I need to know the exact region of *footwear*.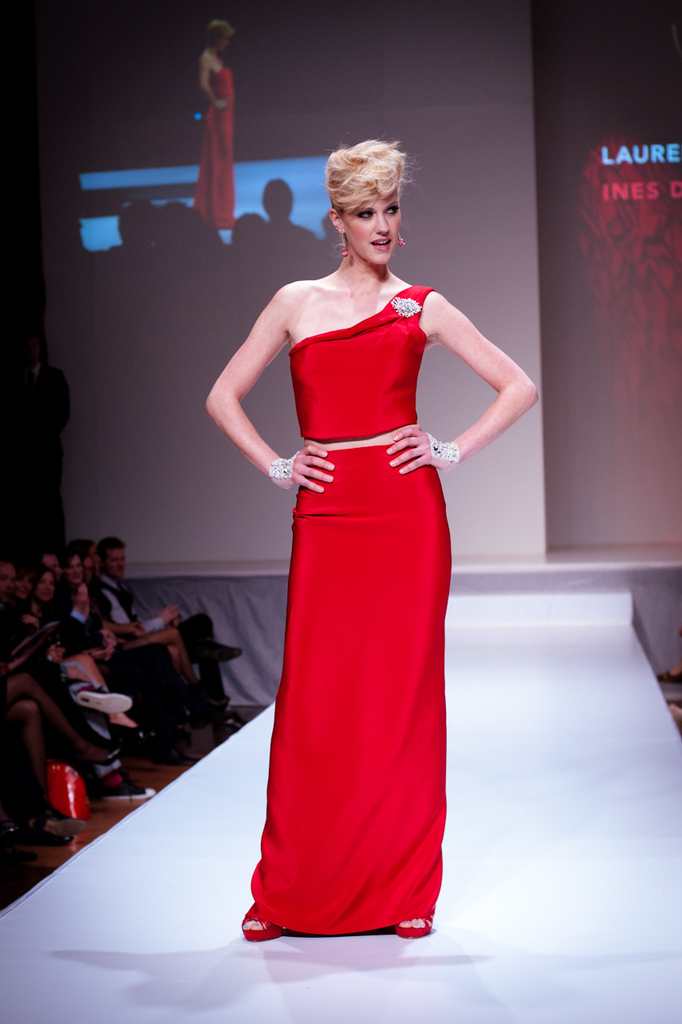
Region: 5, 820, 68, 848.
